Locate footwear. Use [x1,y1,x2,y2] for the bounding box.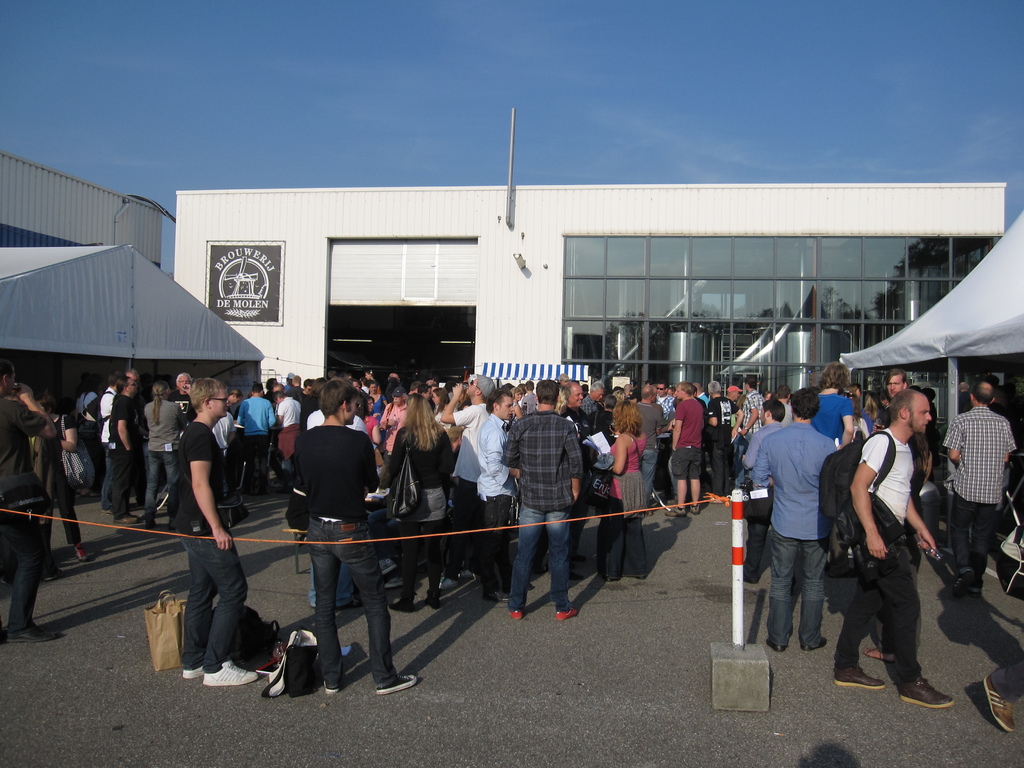
[979,672,1015,733].
